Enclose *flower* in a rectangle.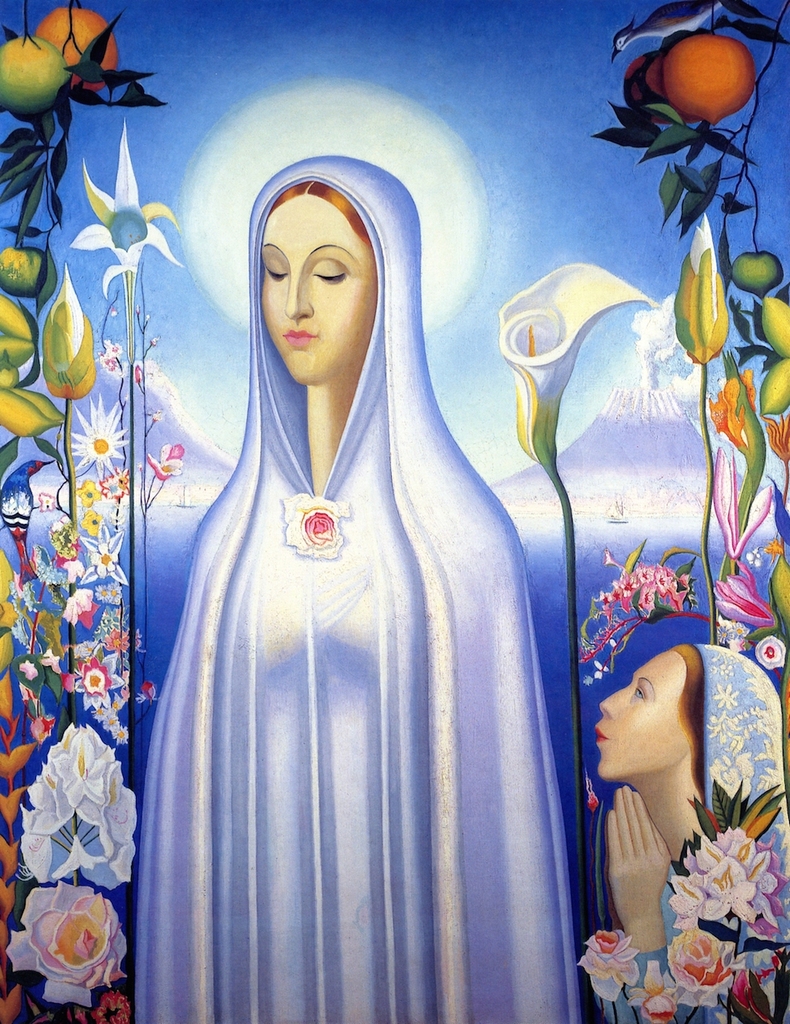
553,807,789,1023.
